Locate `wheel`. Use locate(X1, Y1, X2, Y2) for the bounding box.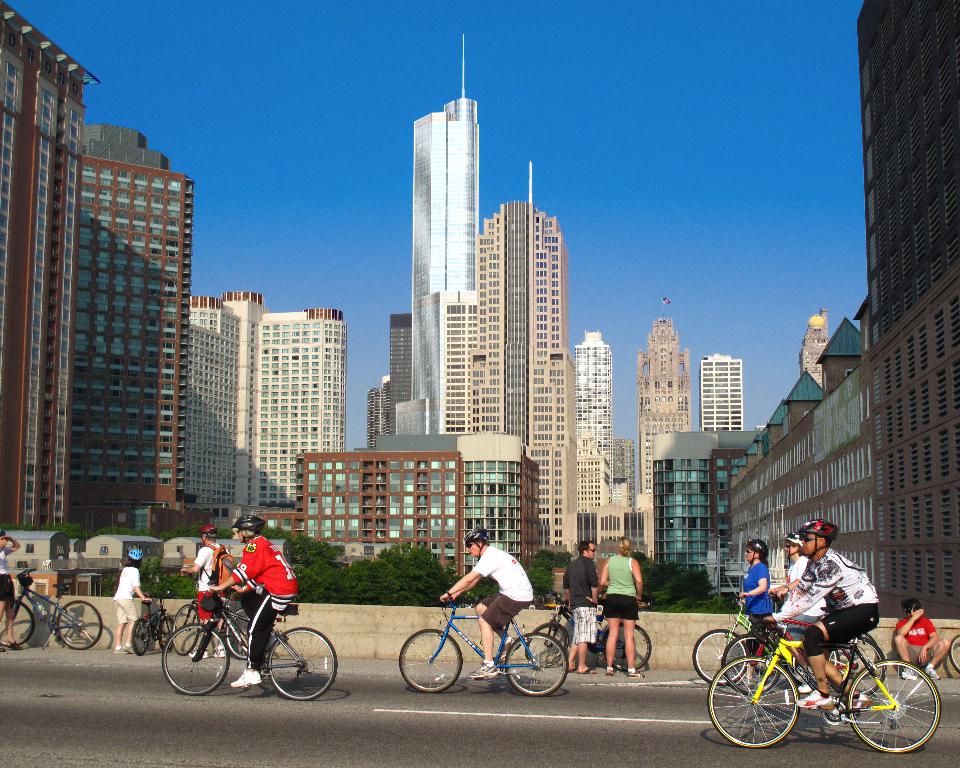
locate(227, 610, 263, 659).
